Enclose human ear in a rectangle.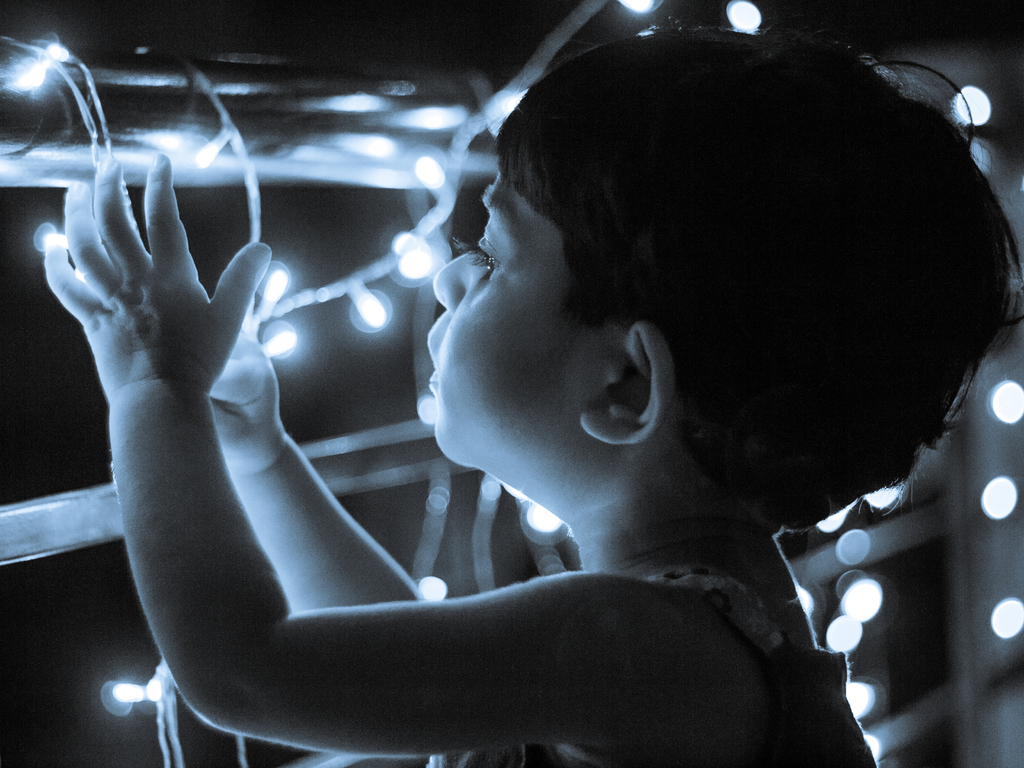
578/321/684/447.
